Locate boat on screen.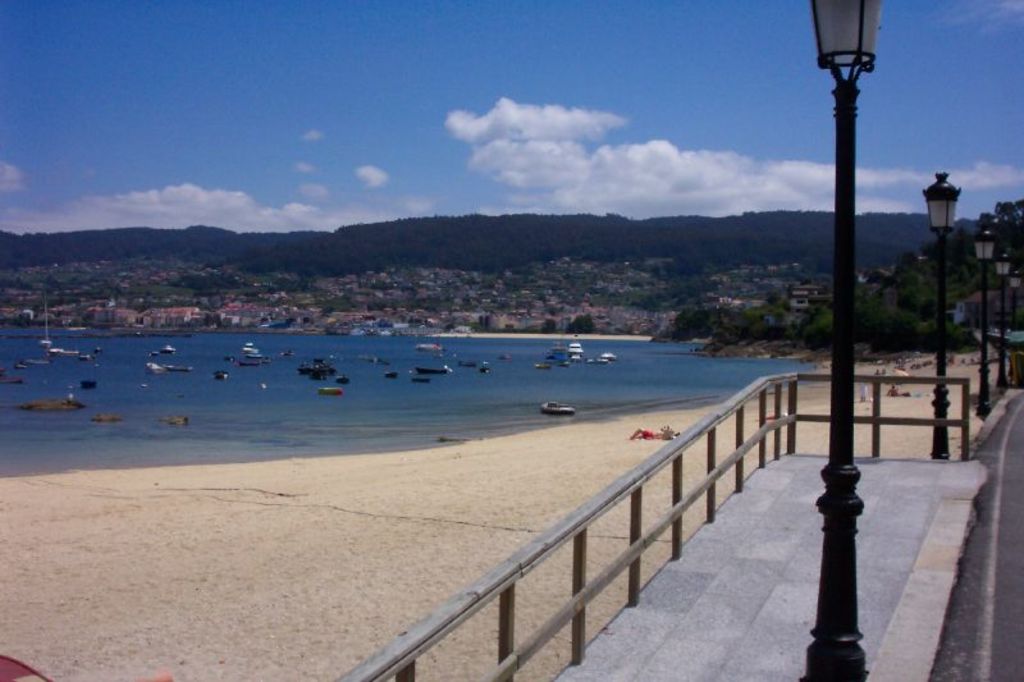
On screen at l=239, t=353, r=273, b=361.
